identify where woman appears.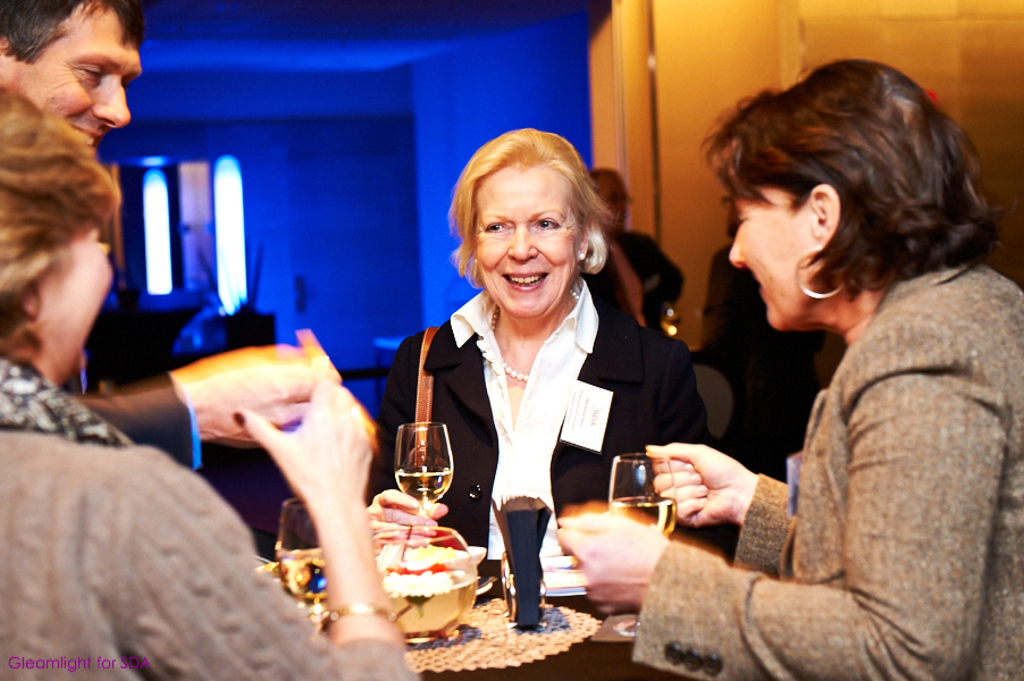
Appears at rect(554, 58, 1023, 680).
